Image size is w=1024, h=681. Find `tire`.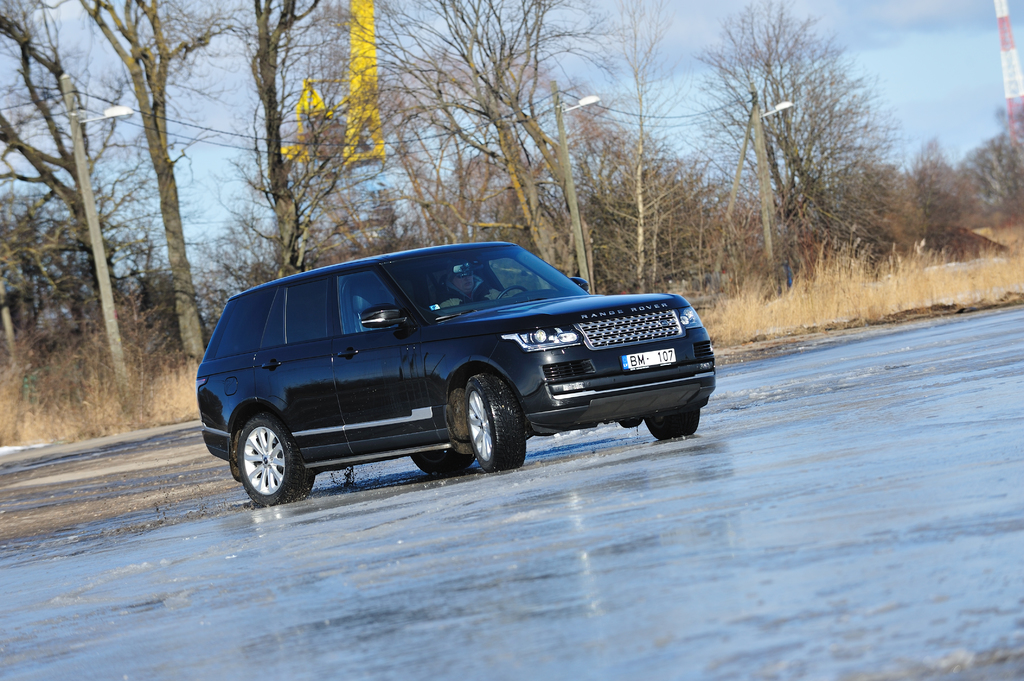
pyautogui.locateOnScreen(643, 408, 700, 441).
